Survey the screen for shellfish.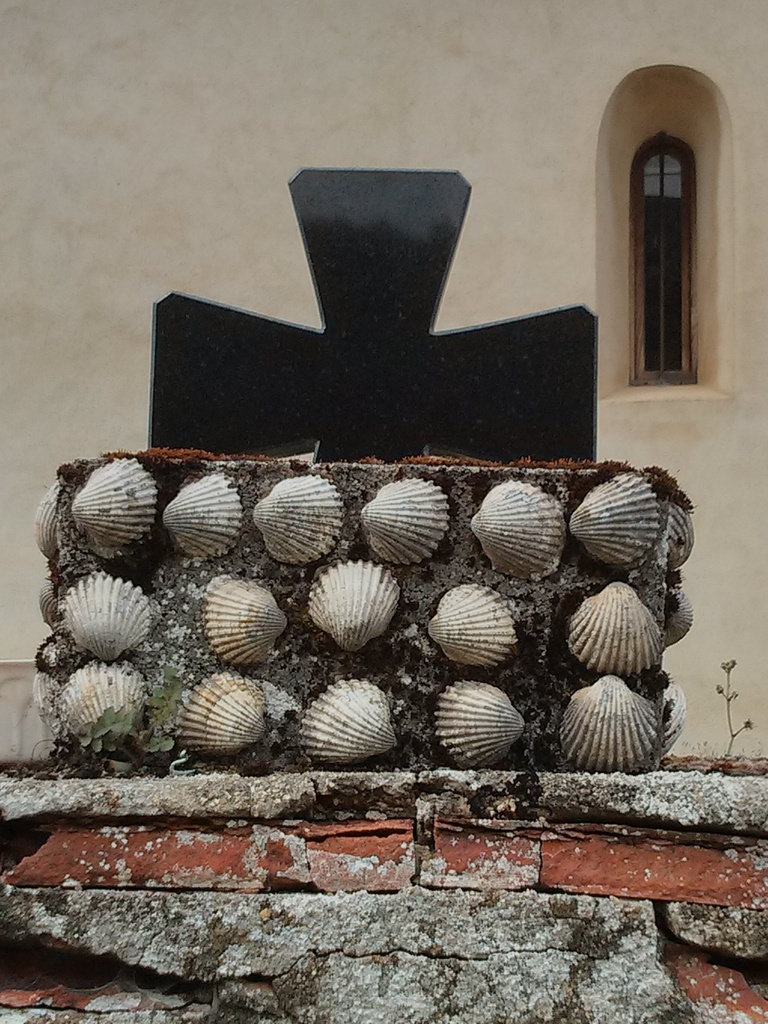
Survey found: box=[173, 676, 278, 758].
